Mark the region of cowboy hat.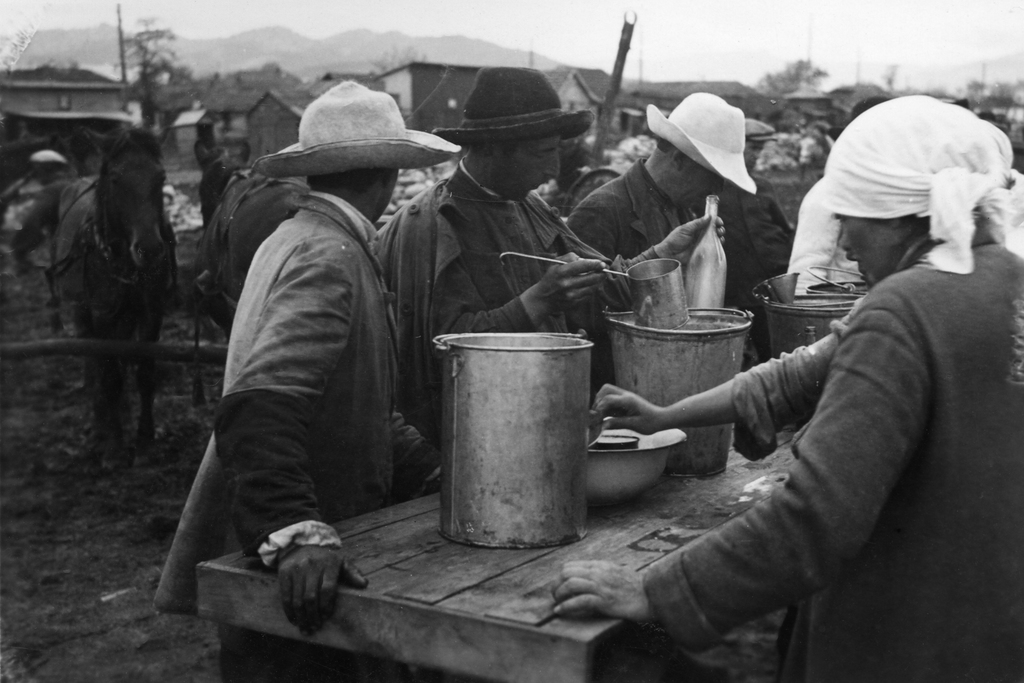
Region: select_region(434, 61, 595, 140).
